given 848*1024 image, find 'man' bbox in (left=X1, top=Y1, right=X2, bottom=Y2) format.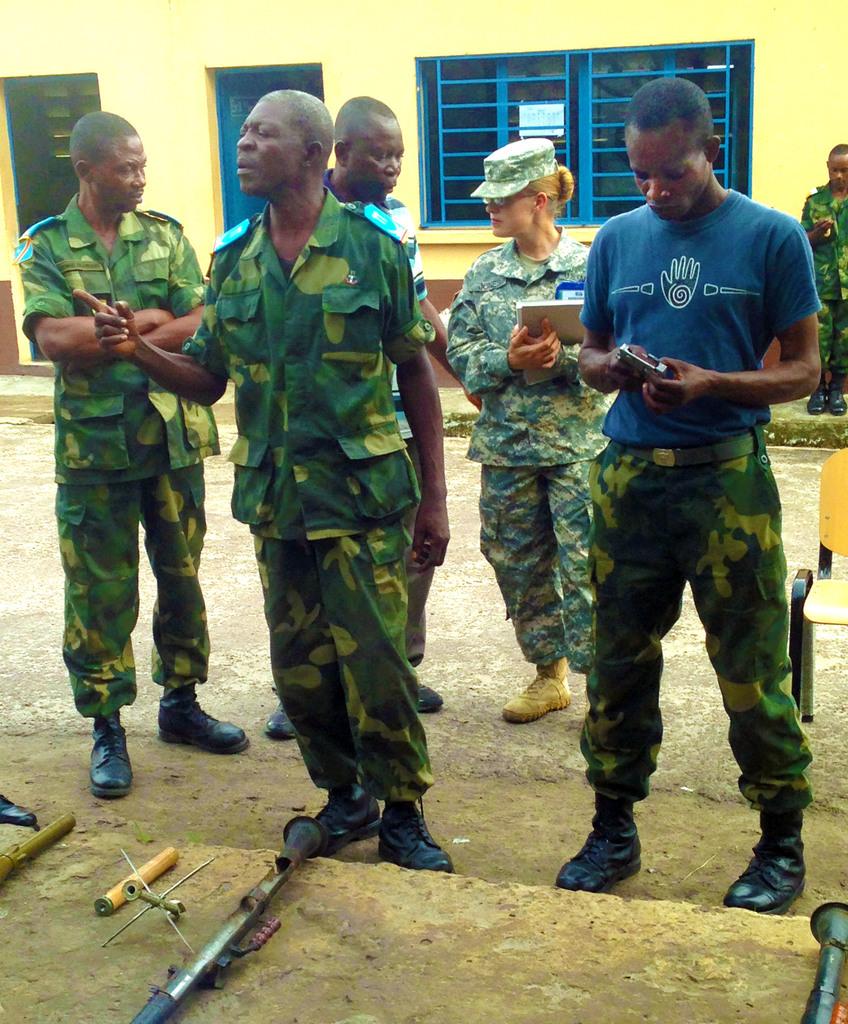
(left=548, top=70, right=823, bottom=921).
